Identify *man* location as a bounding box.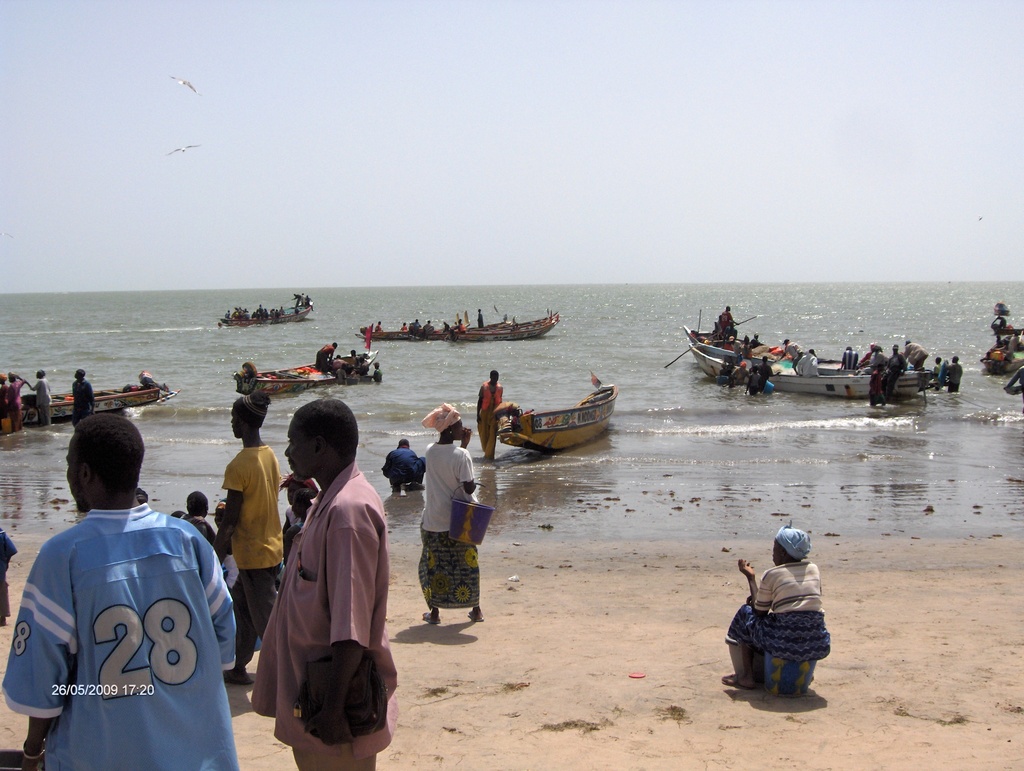
[790, 345, 804, 376].
